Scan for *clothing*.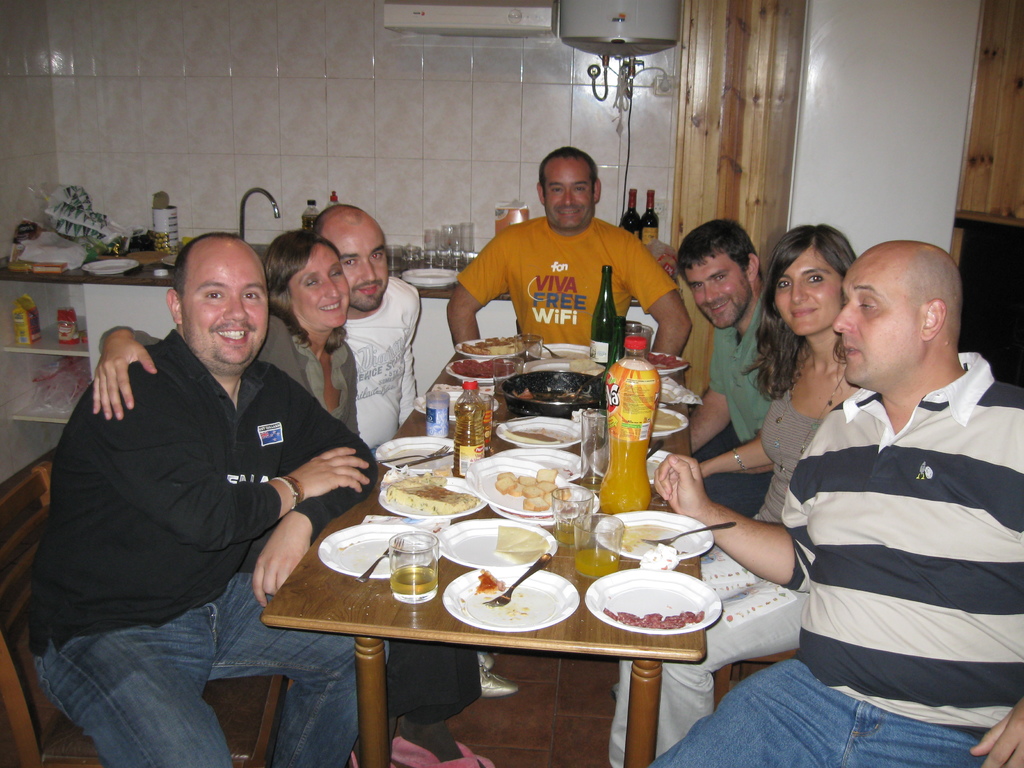
Scan result: bbox(346, 280, 476, 725).
